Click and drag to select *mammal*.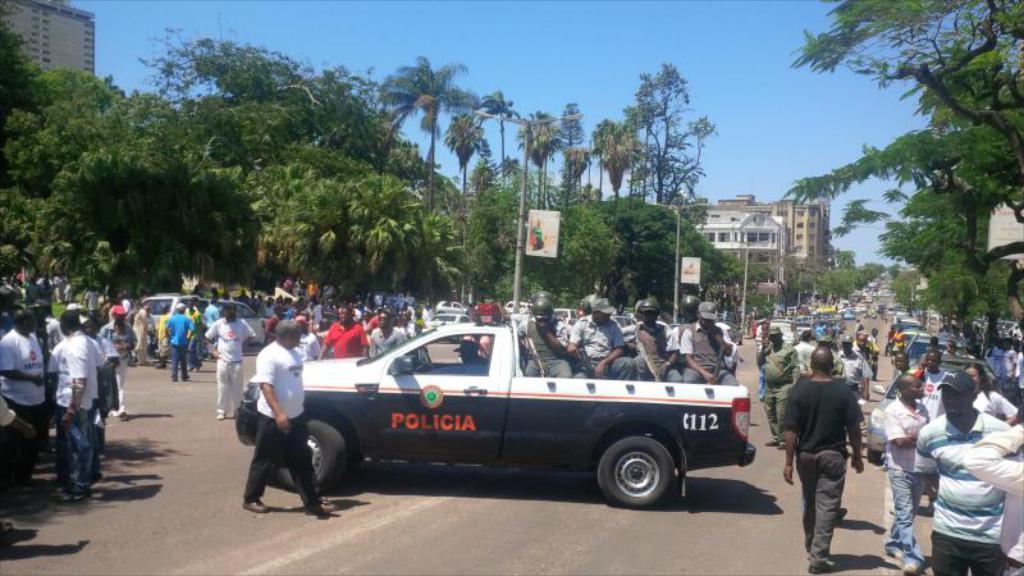
Selection: pyautogui.locateOnScreen(756, 326, 800, 439).
